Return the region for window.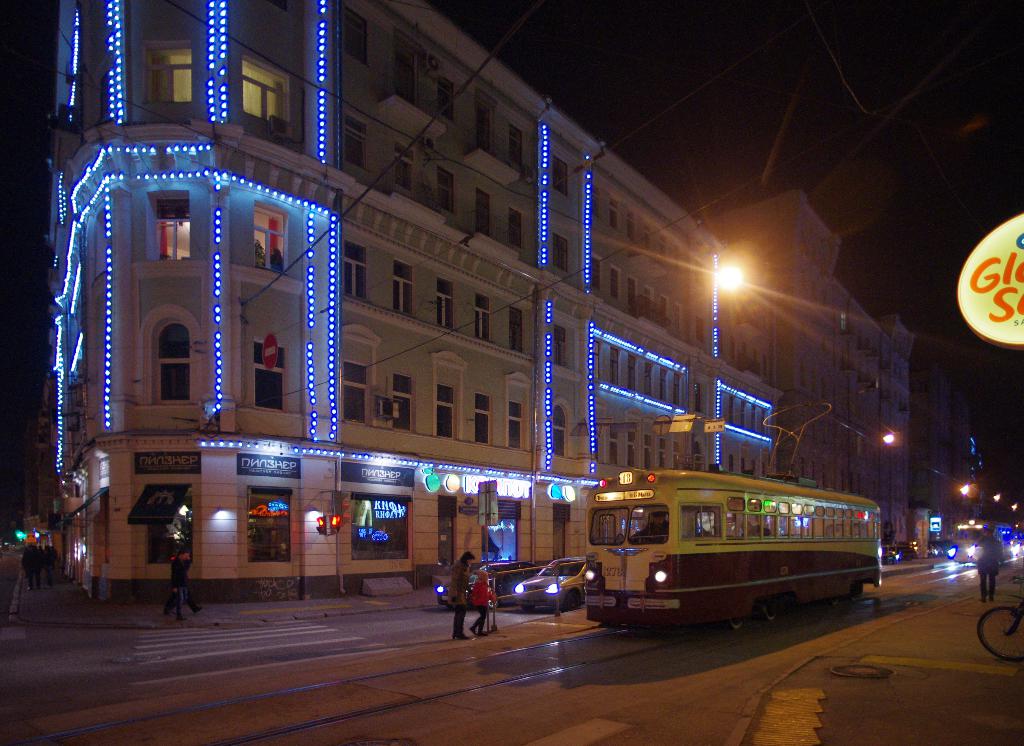
{"x1": 628, "y1": 361, "x2": 634, "y2": 388}.
